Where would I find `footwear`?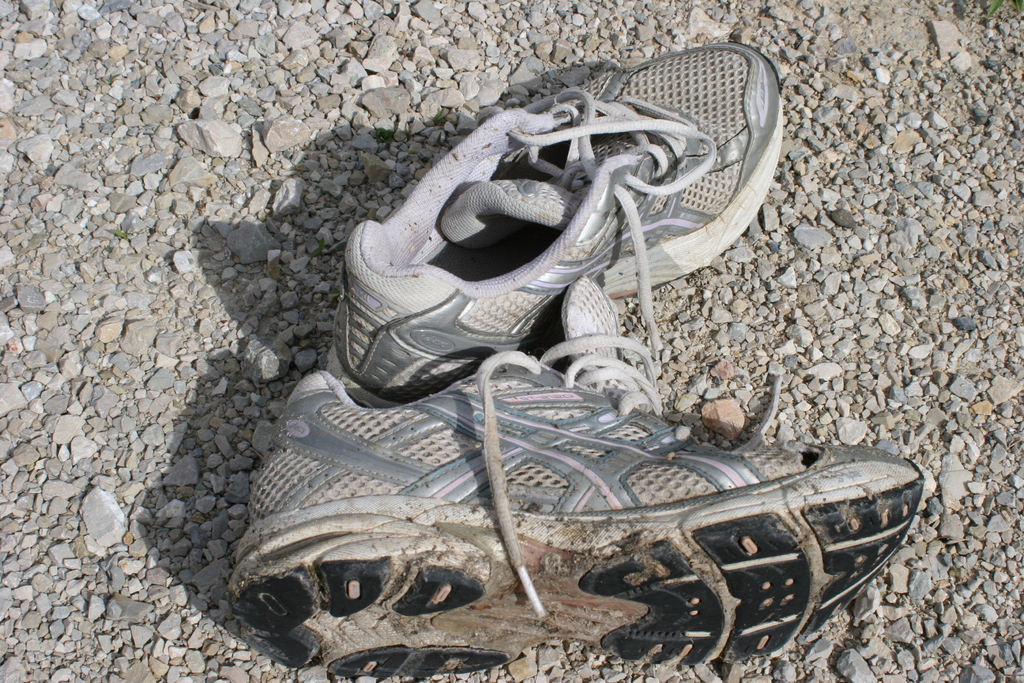
At 328/43/783/403.
